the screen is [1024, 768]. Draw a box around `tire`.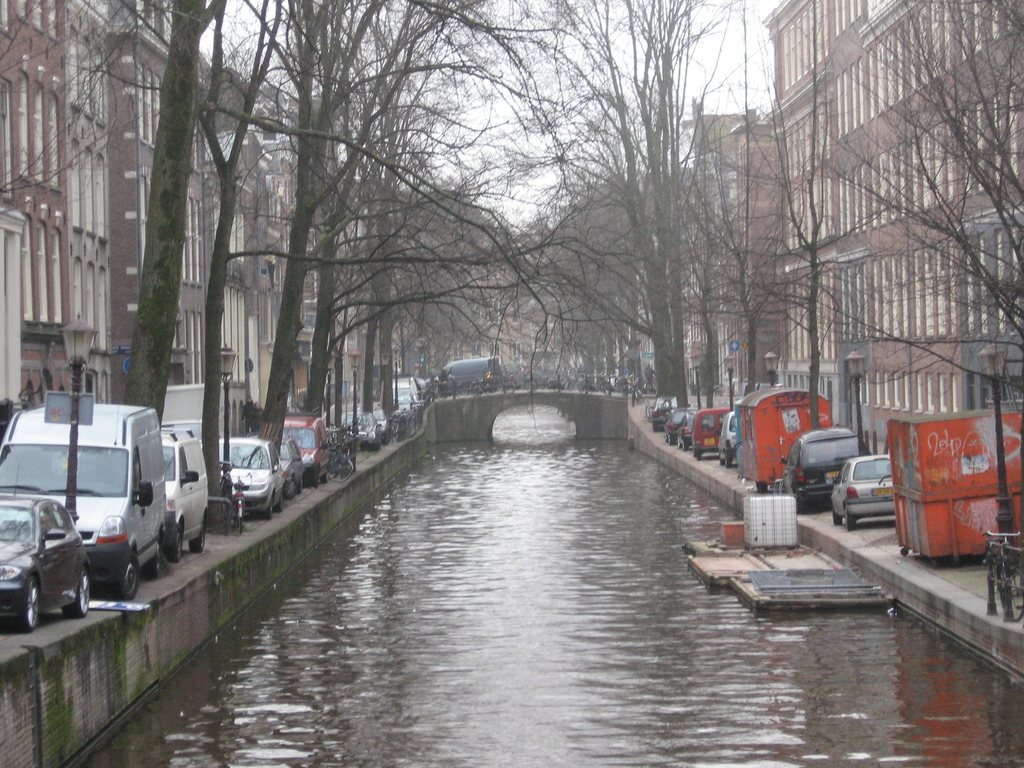
[578, 380, 588, 392].
